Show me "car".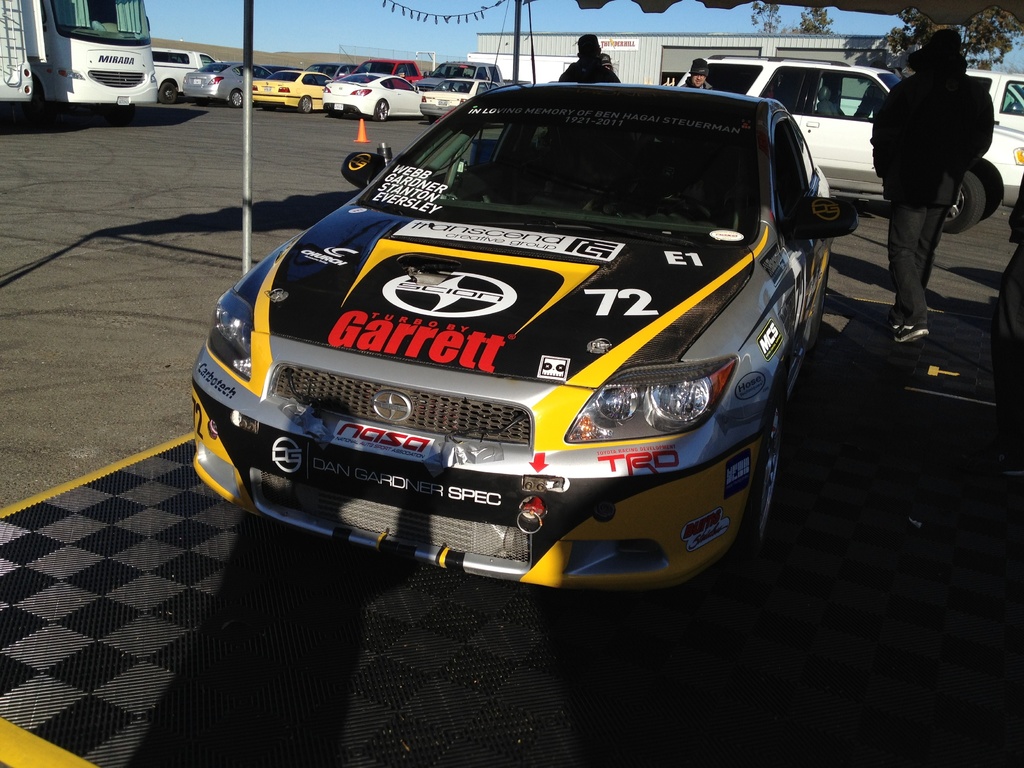
"car" is here: detection(966, 72, 1023, 125).
